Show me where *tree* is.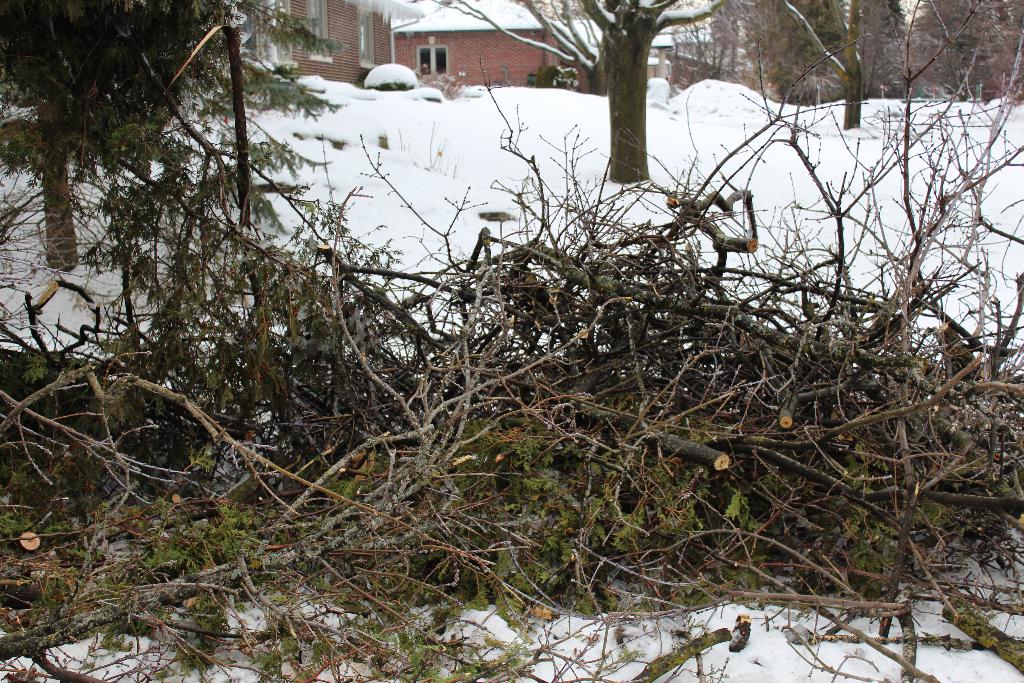
*tree* is at [865,0,913,98].
